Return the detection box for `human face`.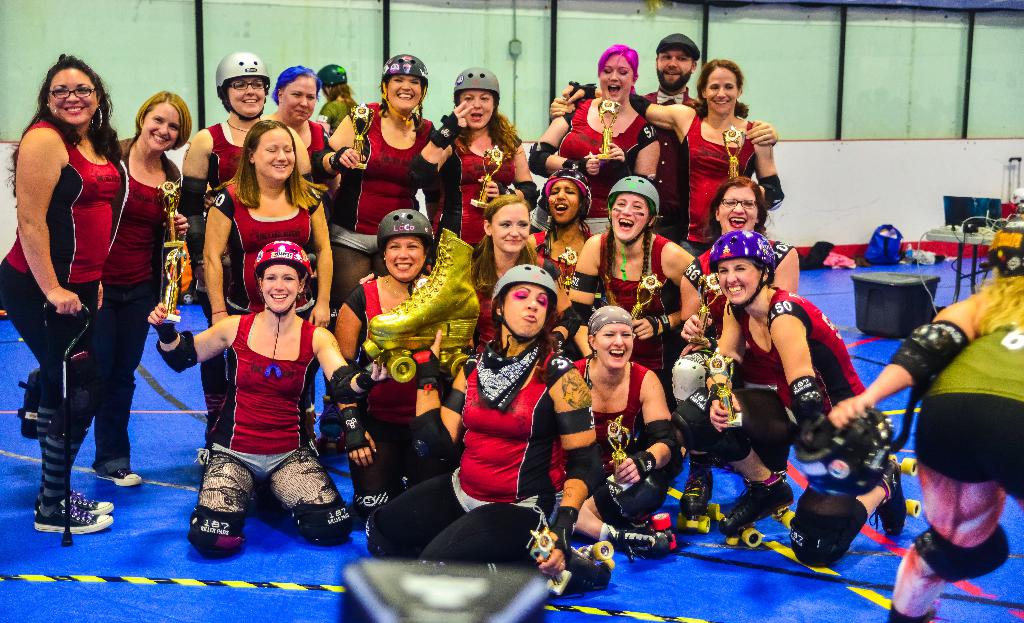
box=[255, 129, 296, 180].
